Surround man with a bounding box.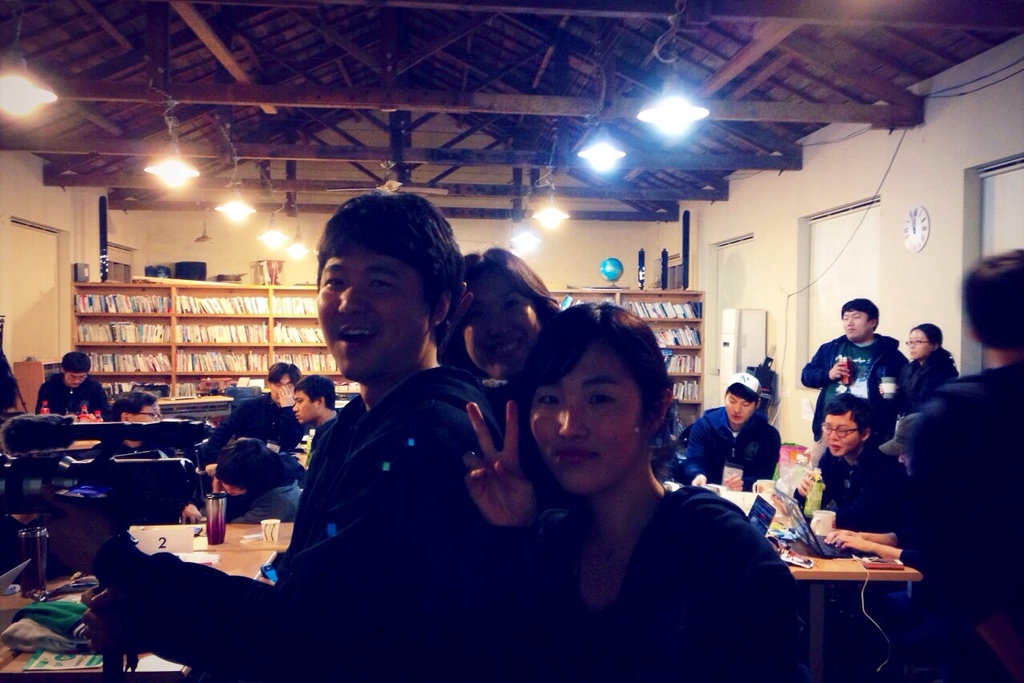
(left=682, top=374, right=782, bottom=493).
